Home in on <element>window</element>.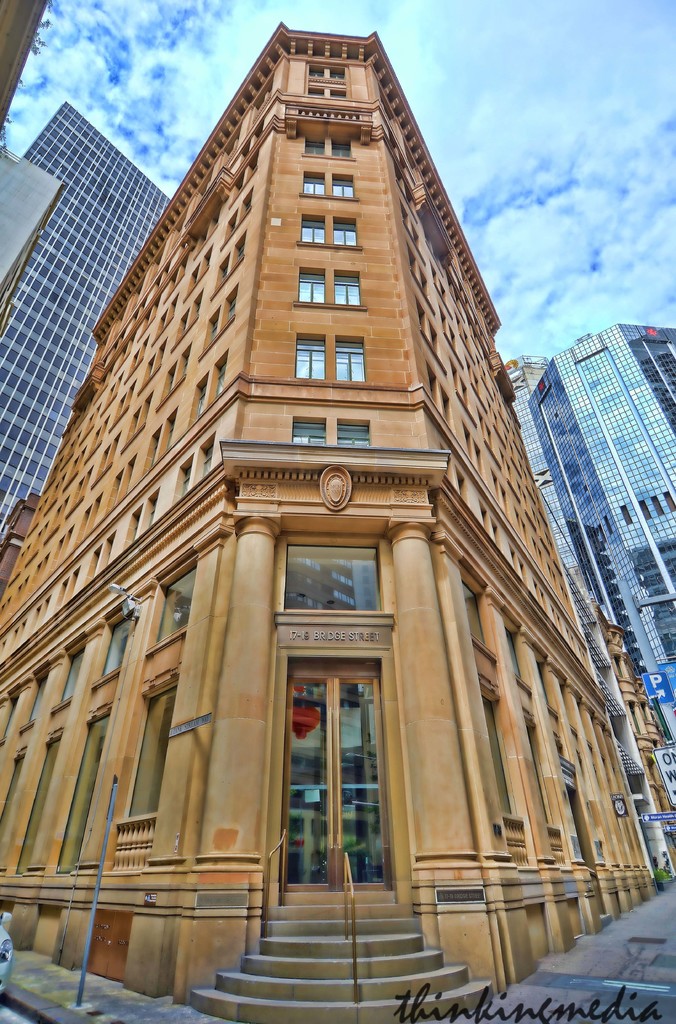
Homed in at bbox=[56, 707, 110, 875].
